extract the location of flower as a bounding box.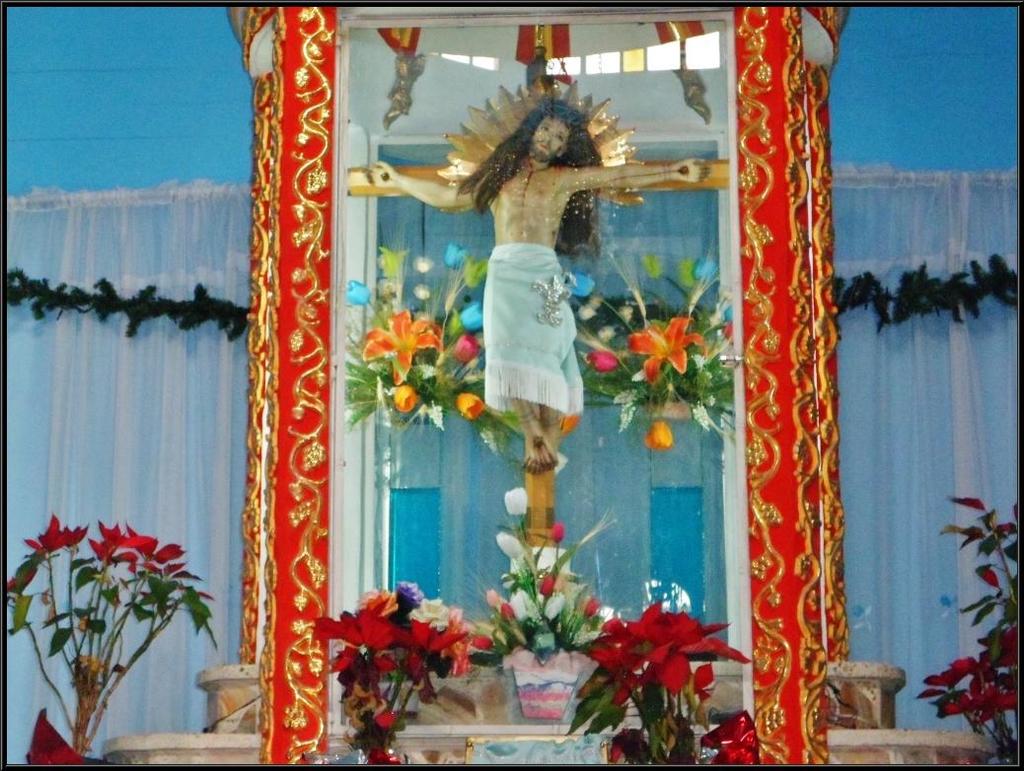
[left=630, top=315, right=711, bottom=380].
